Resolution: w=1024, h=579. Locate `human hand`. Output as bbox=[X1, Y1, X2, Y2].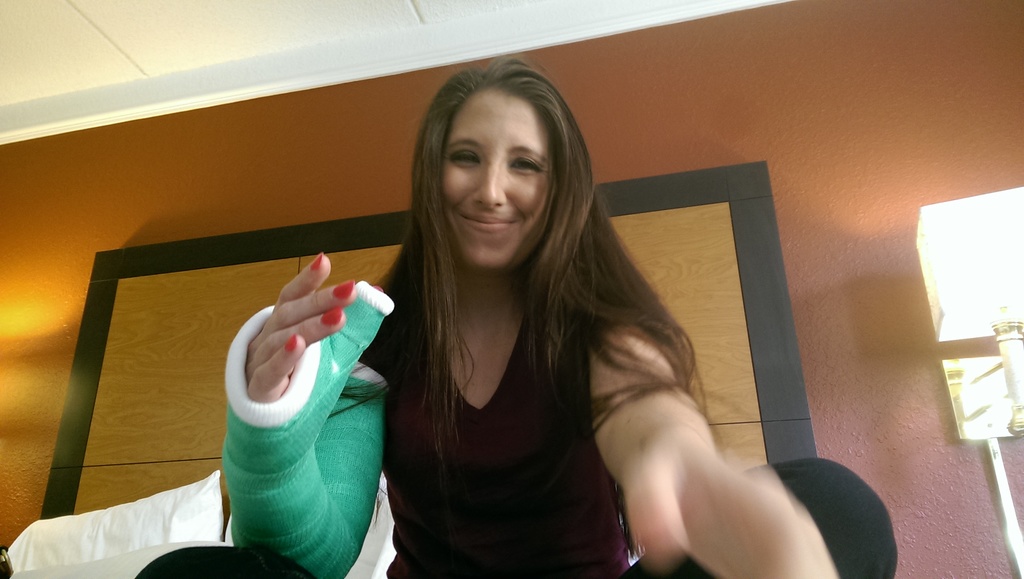
bbox=[216, 256, 363, 427].
